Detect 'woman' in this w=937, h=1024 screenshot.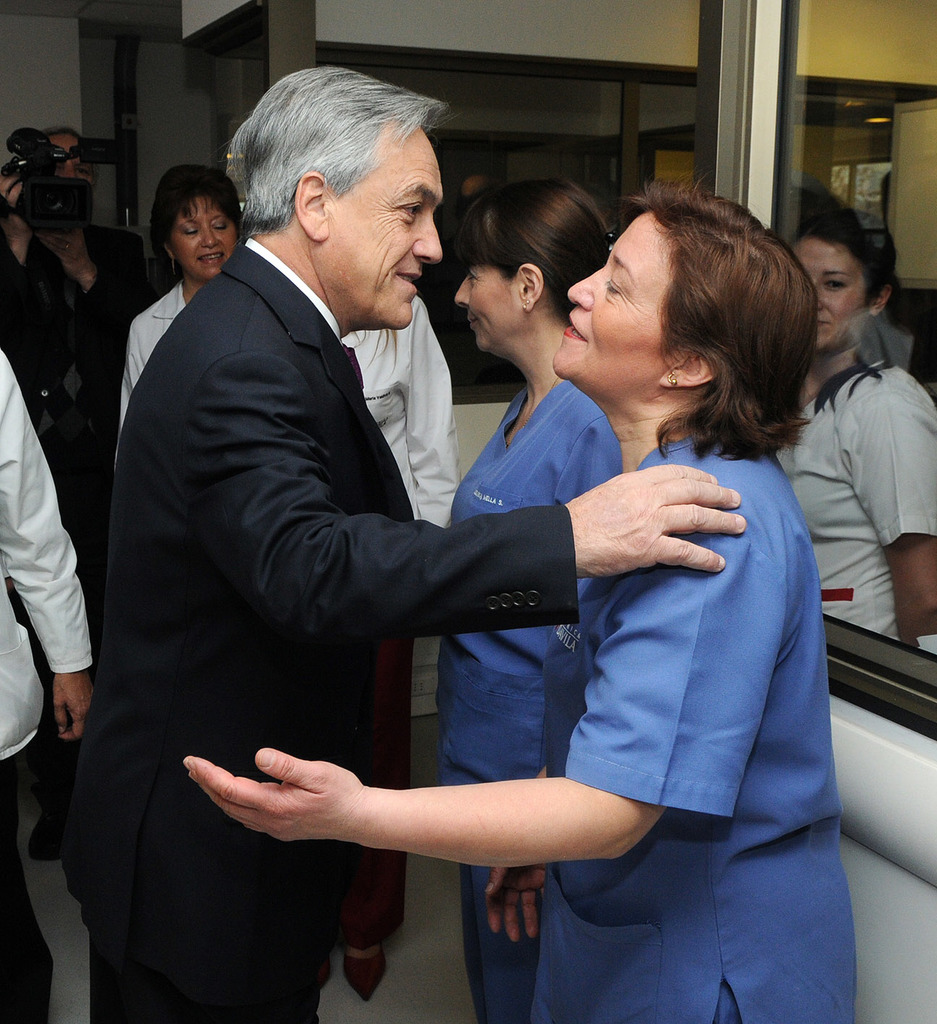
Detection: 181, 172, 857, 1023.
